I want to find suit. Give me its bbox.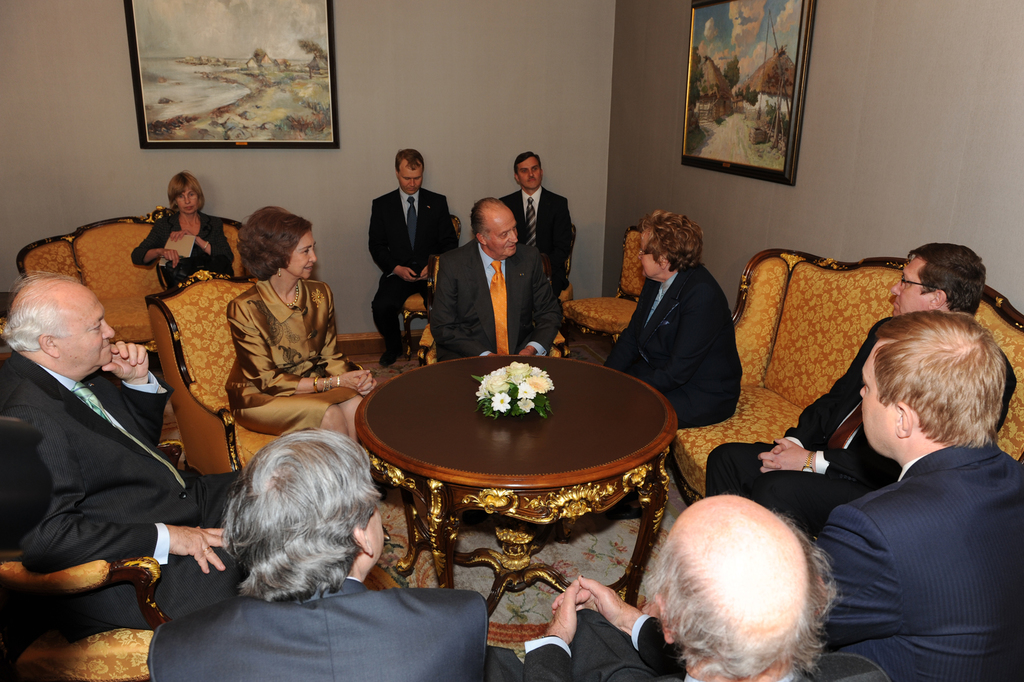
[left=432, top=232, right=568, bottom=358].
